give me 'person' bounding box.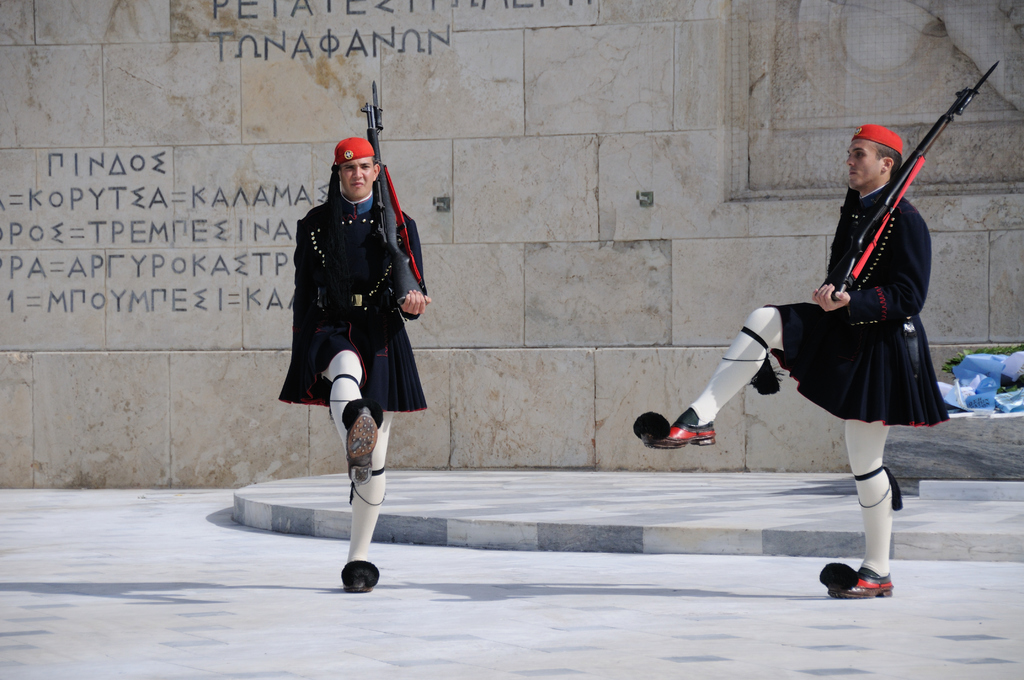
BBox(282, 134, 433, 595).
